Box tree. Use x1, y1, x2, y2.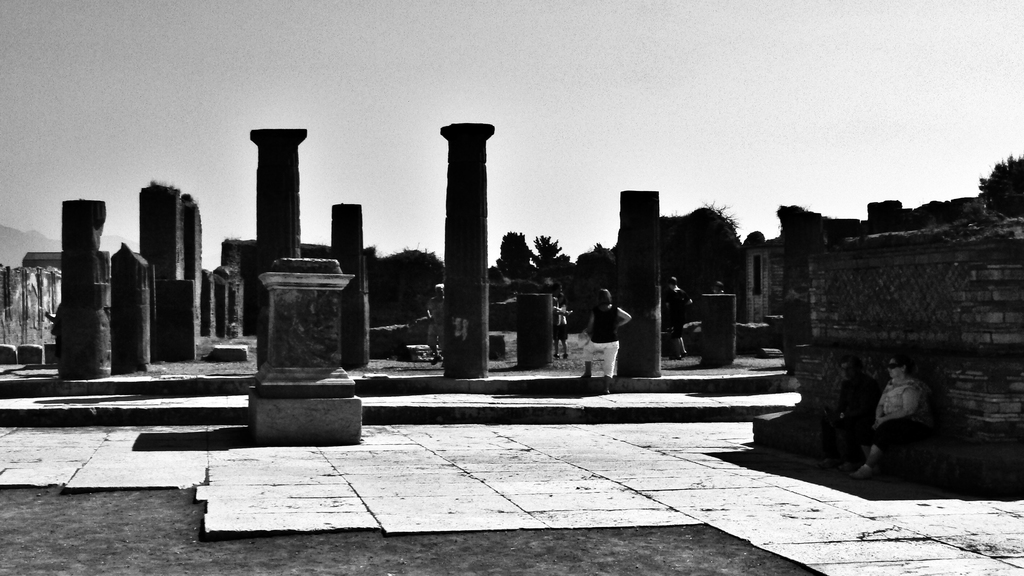
524, 226, 579, 297.
